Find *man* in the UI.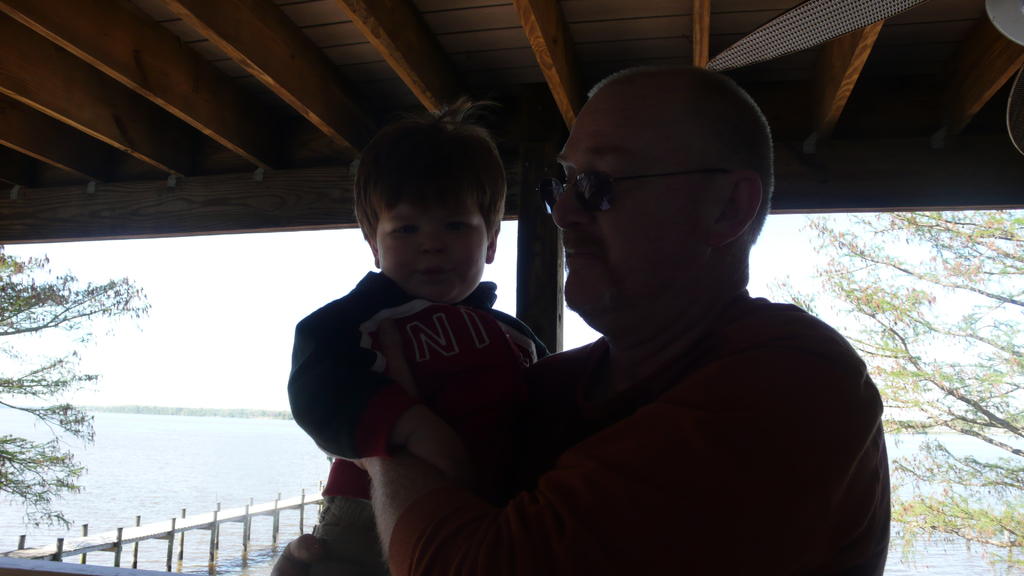
UI element at (340, 58, 902, 569).
